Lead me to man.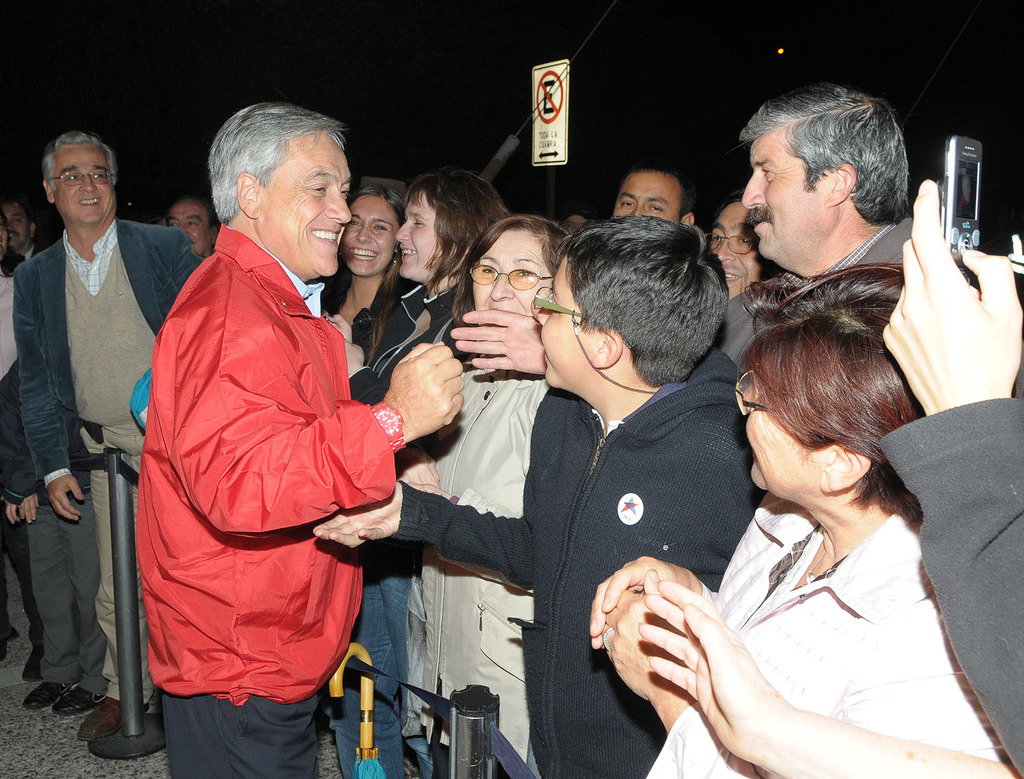
Lead to [x1=160, y1=188, x2=224, y2=260].
